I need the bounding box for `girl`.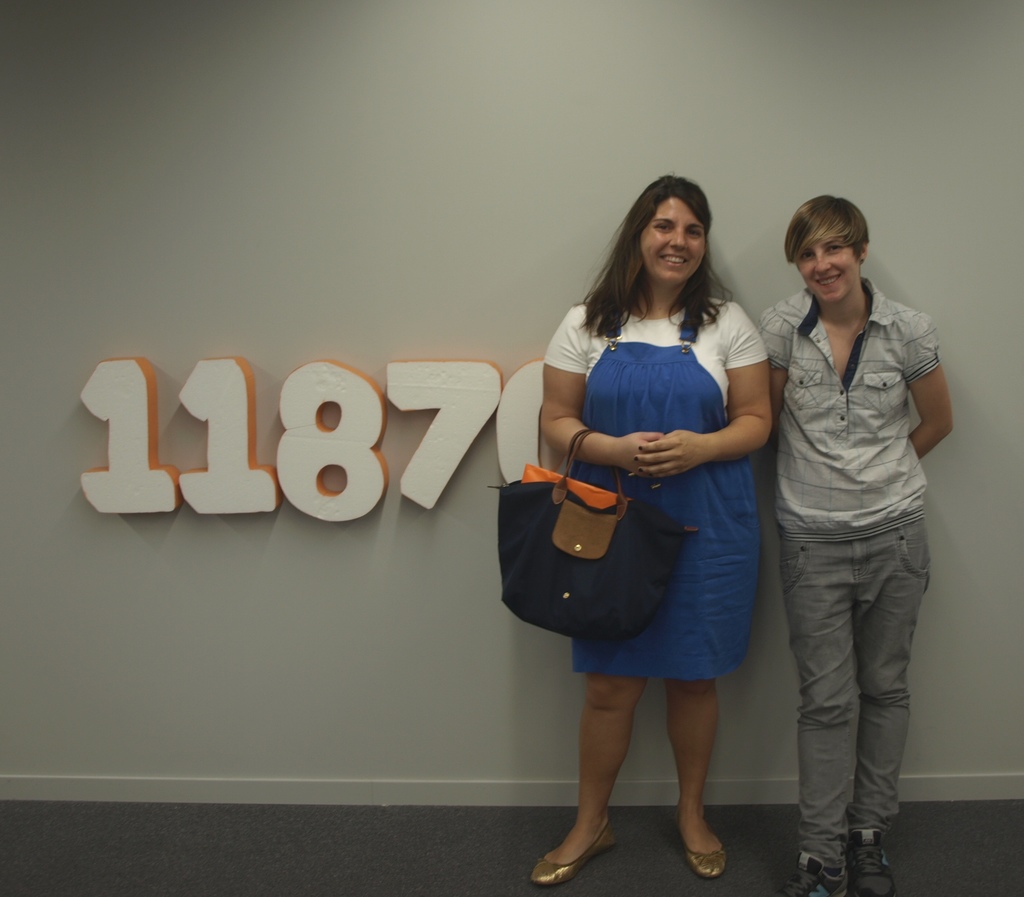
Here it is: 761 181 956 896.
